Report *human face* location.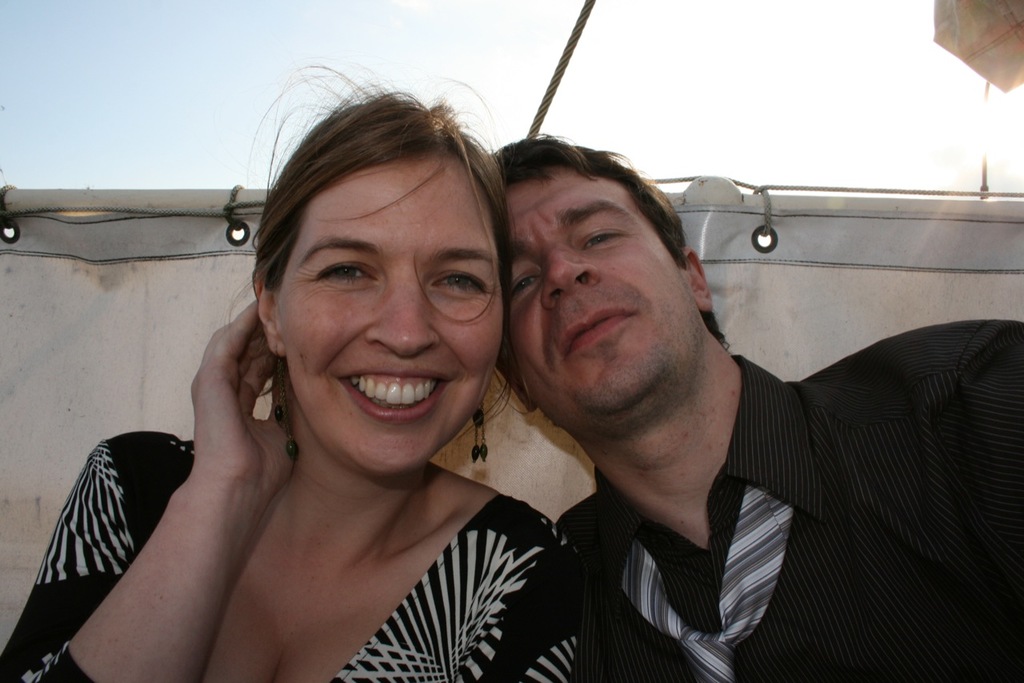
Report: box(250, 146, 513, 470).
